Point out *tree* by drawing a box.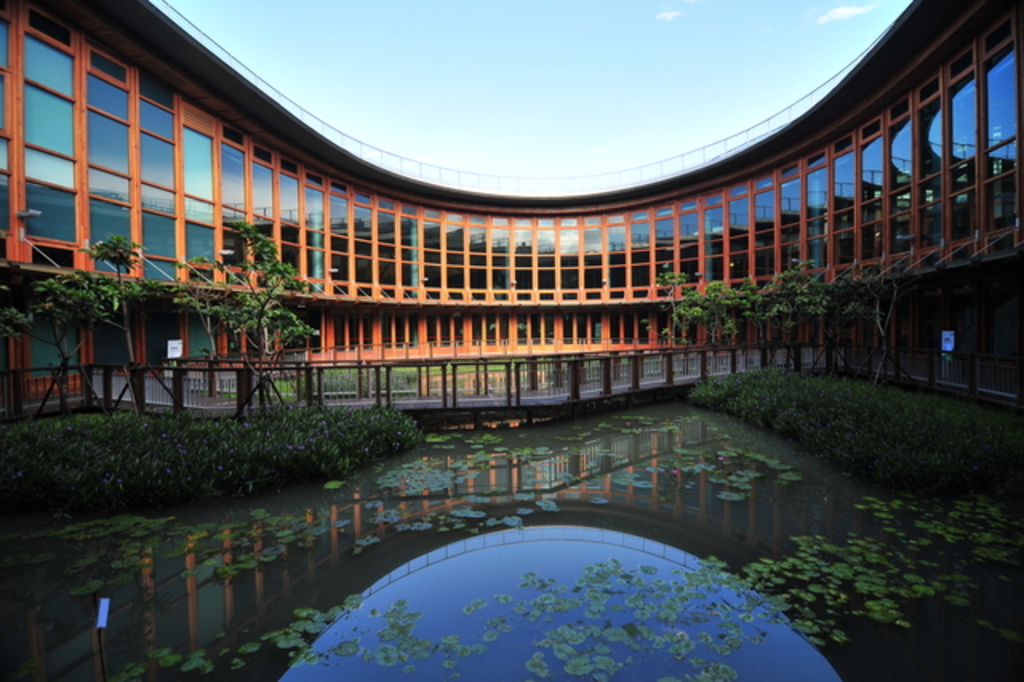
box=[0, 218, 198, 435].
